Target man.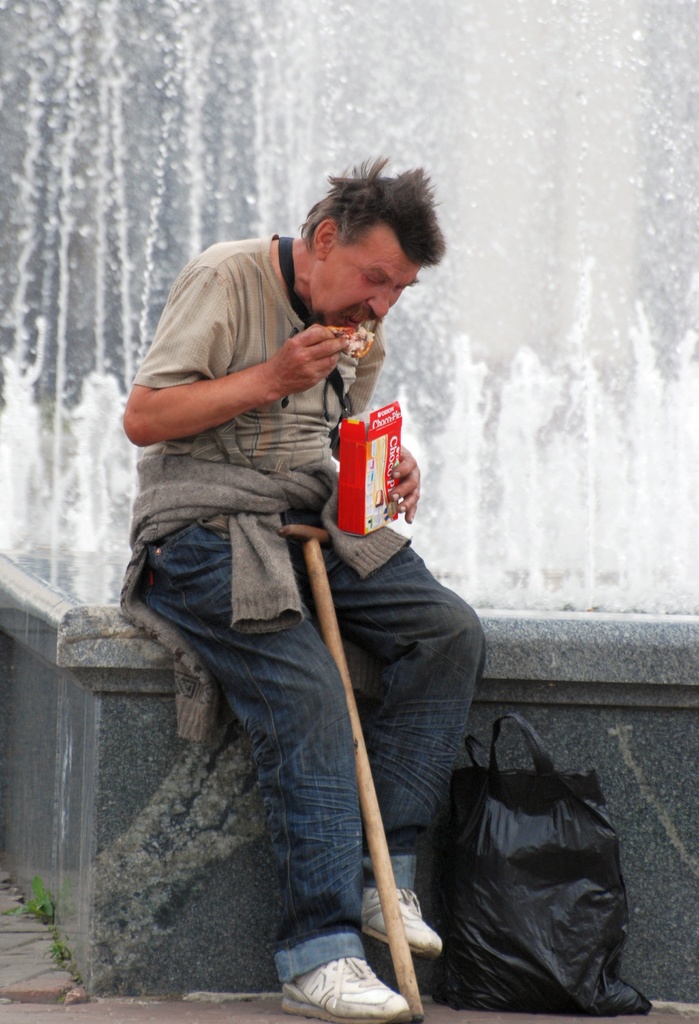
Target region: crop(122, 201, 509, 1021).
